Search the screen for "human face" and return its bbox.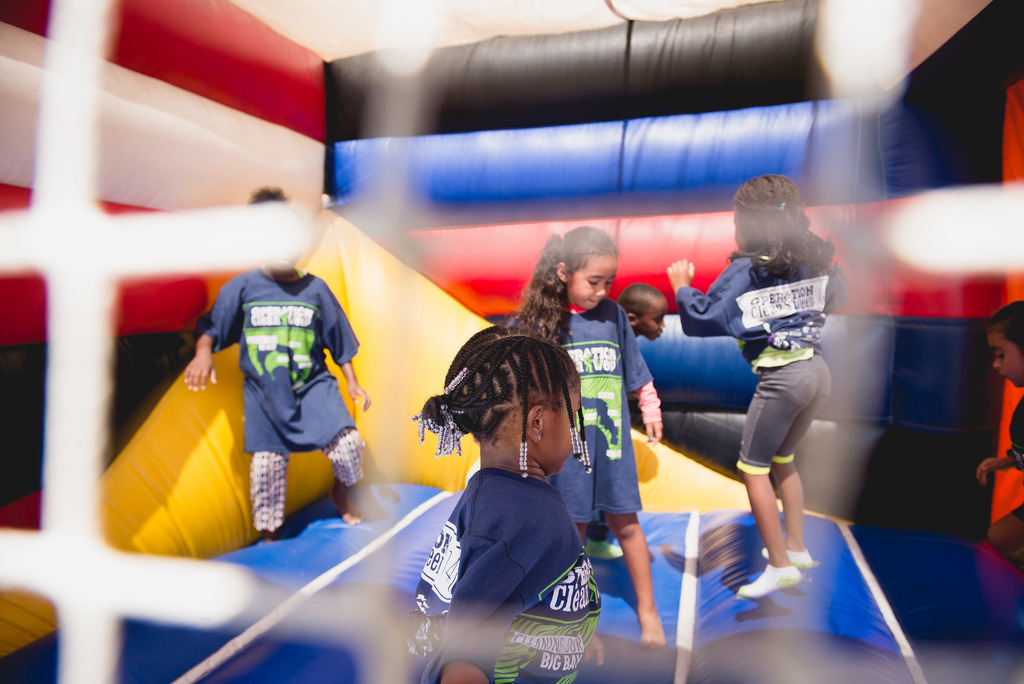
Found: x1=639 y1=301 x2=668 y2=343.
